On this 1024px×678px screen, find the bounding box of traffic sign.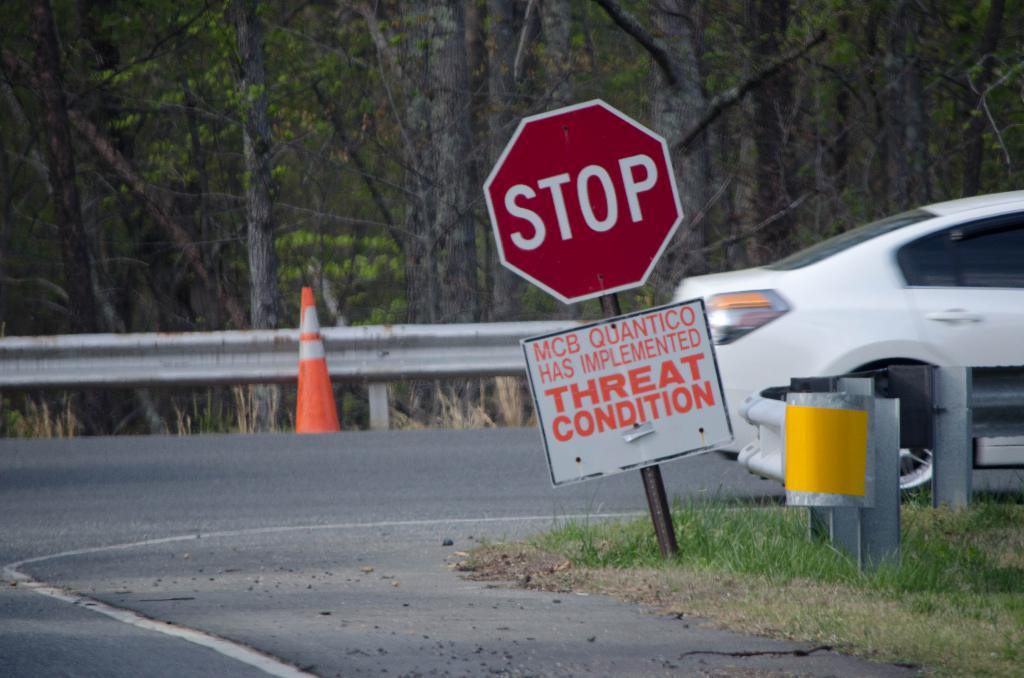
Bounding box: 479:99:685:306.
